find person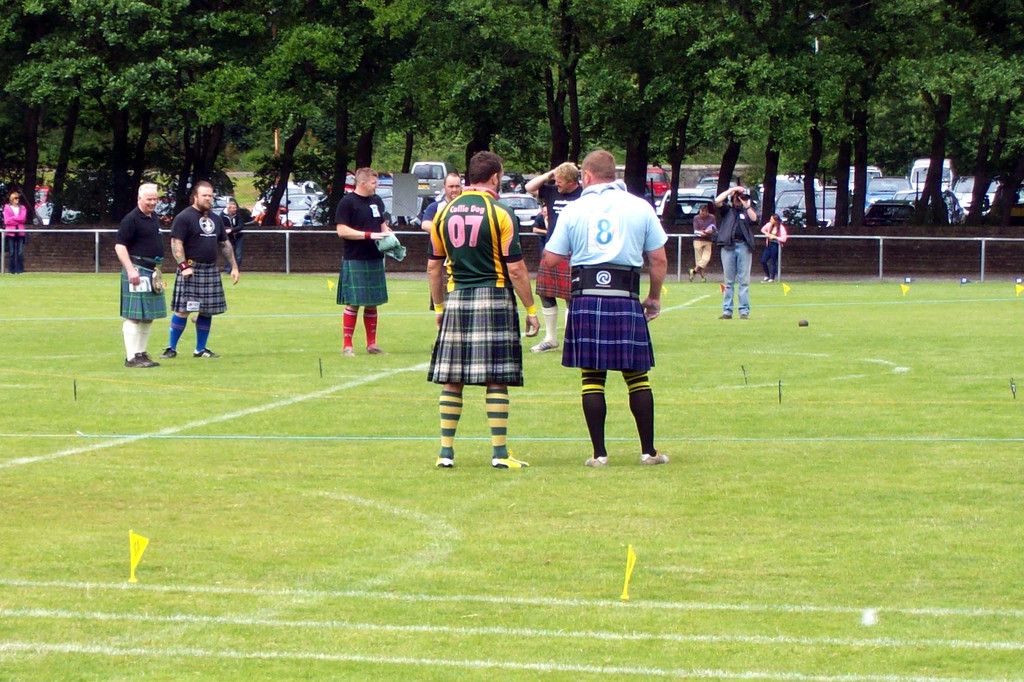
{"left": 757, "top": 210, "right": 790, "bottom": 285}
